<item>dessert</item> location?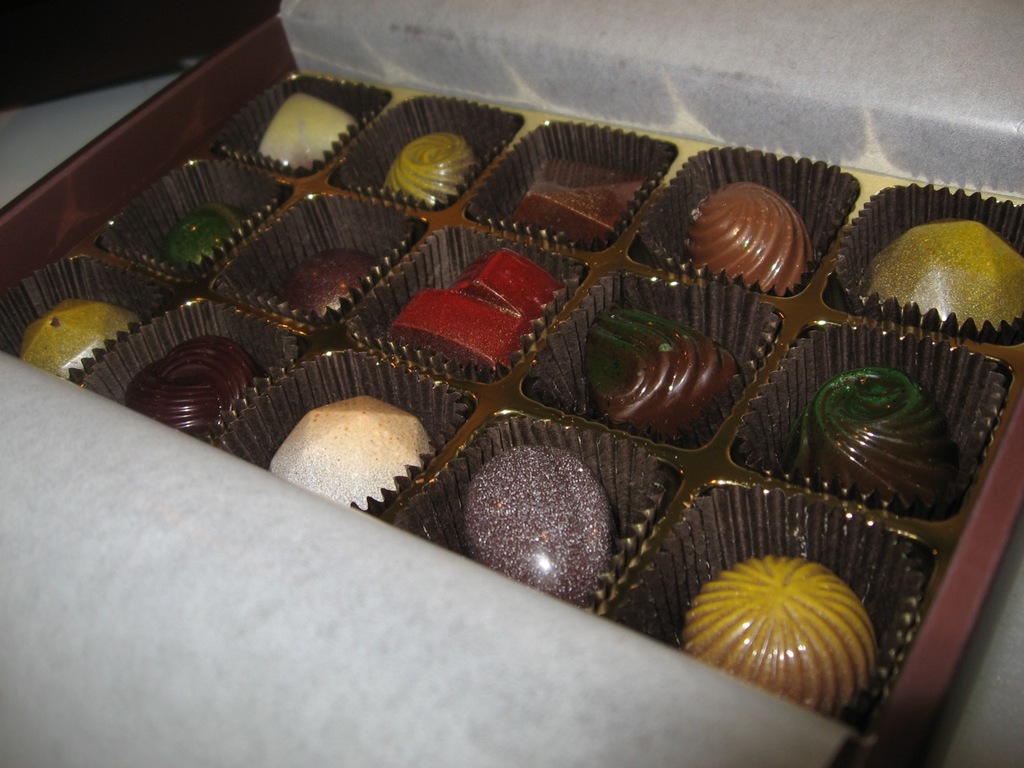
{"left": 577, "top": 301, "right": 731, "bottom": 445}
